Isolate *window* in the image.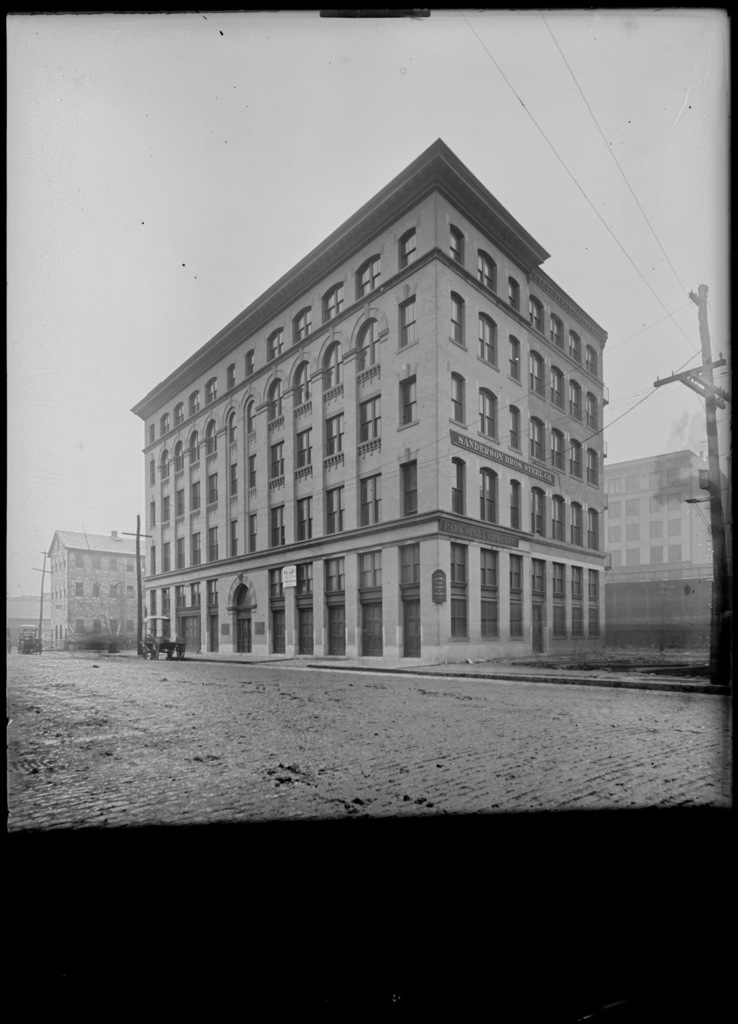
Isolated region: detection(523, 345, 549, 395).
